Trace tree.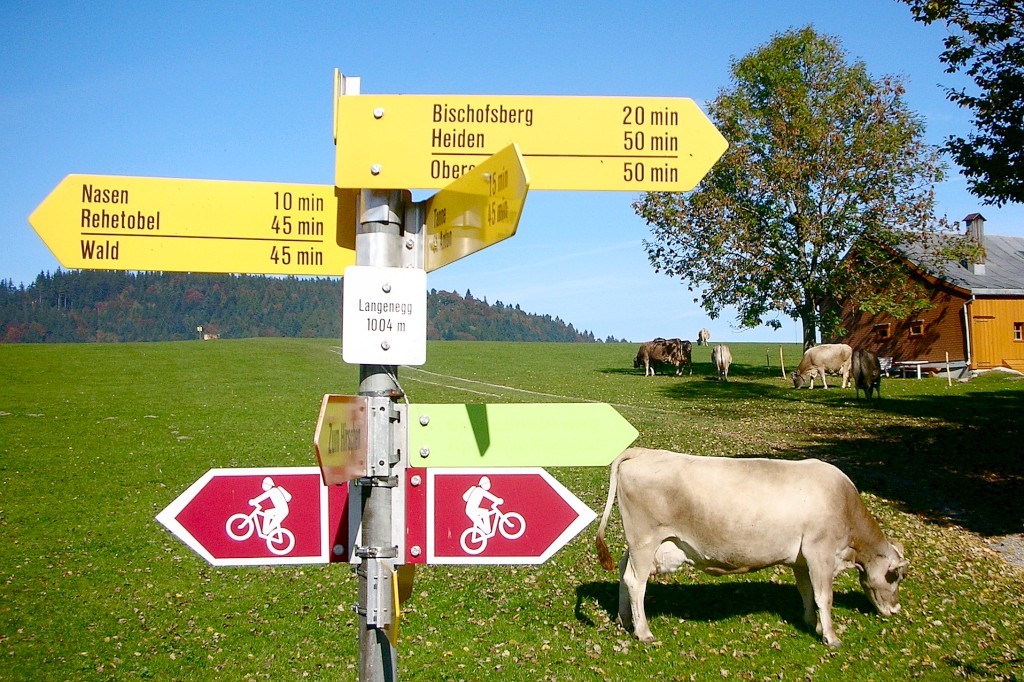
Traced to left=891, top=0, right=1023, bottom=207.
